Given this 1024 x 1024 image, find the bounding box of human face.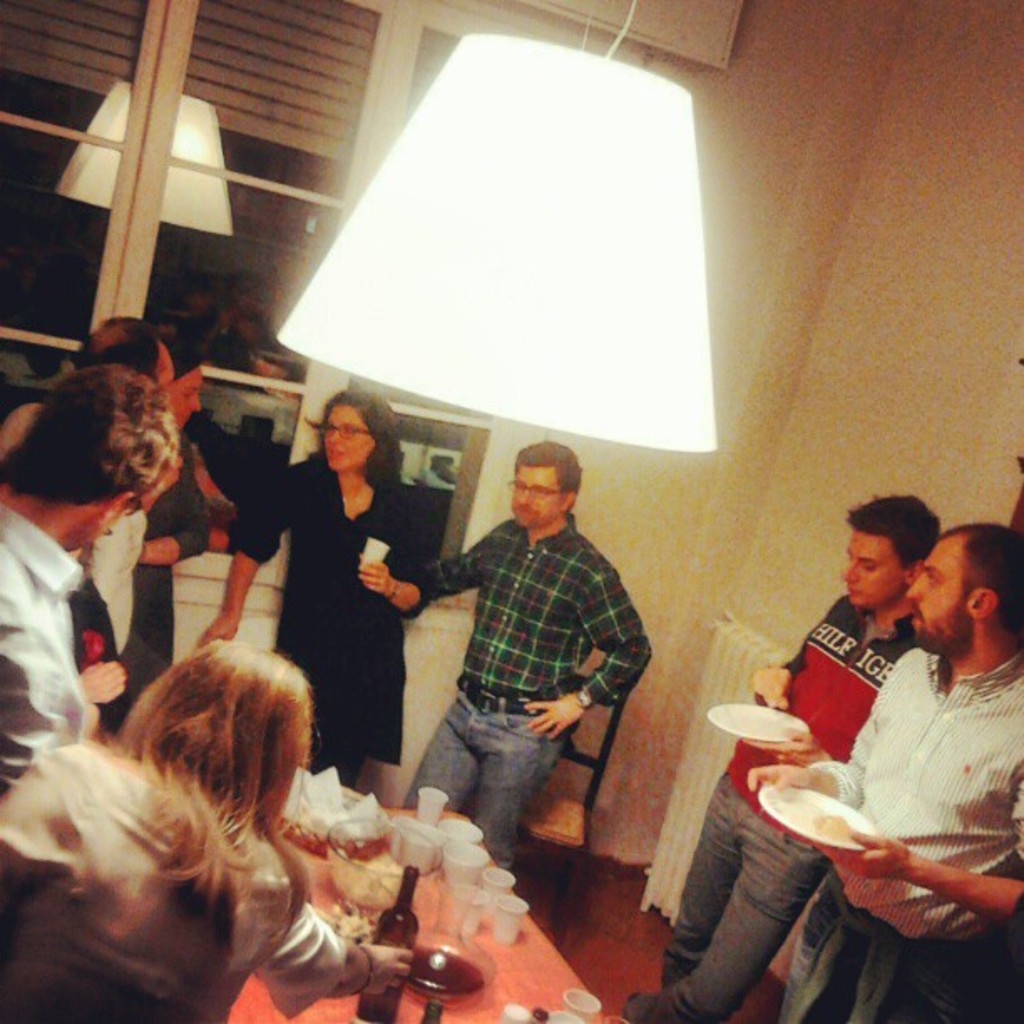
x1=840, y1=534, x2=902, y2=611.
